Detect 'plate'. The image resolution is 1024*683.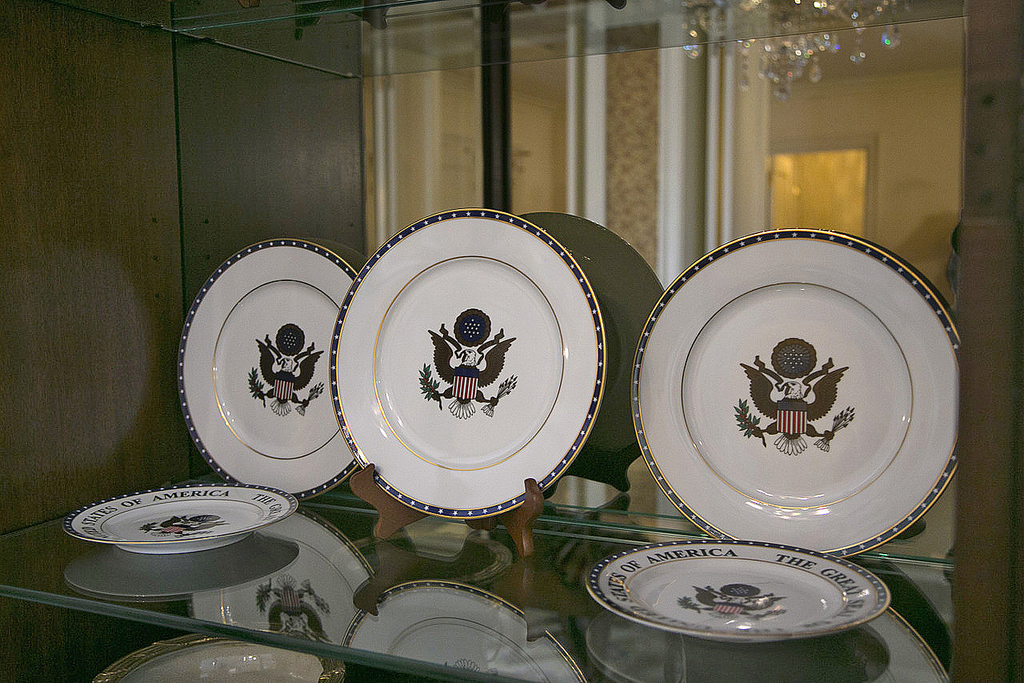
detection(654, 237, 946, 540).
